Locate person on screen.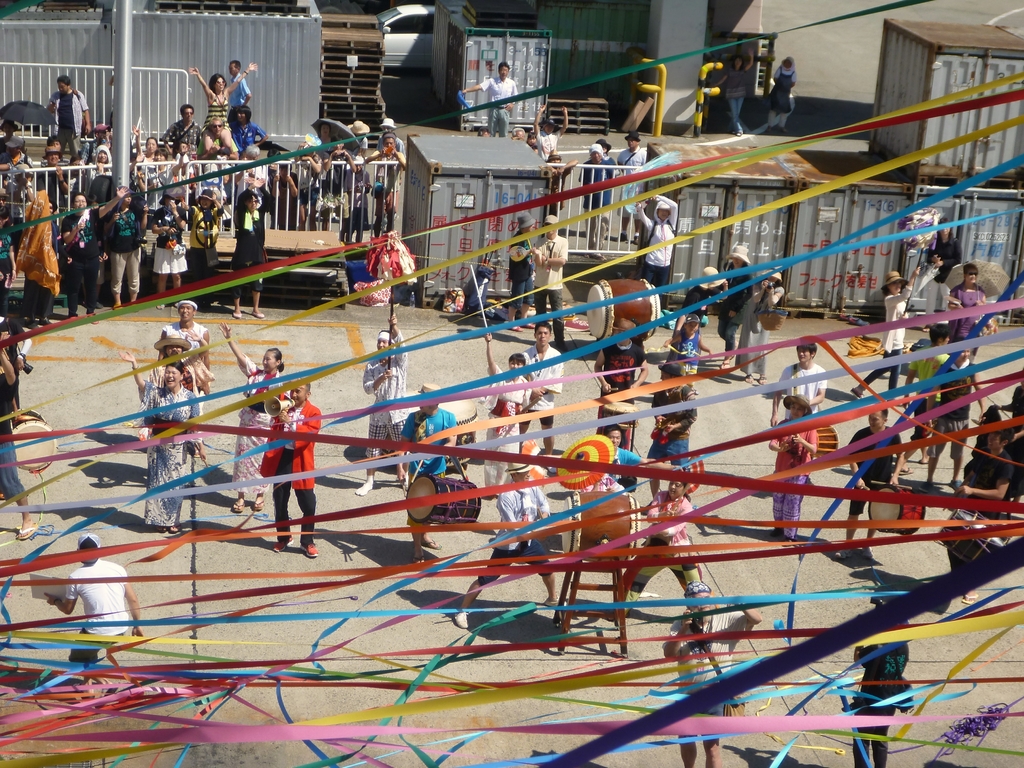
On screen at (593,321,646,480).
